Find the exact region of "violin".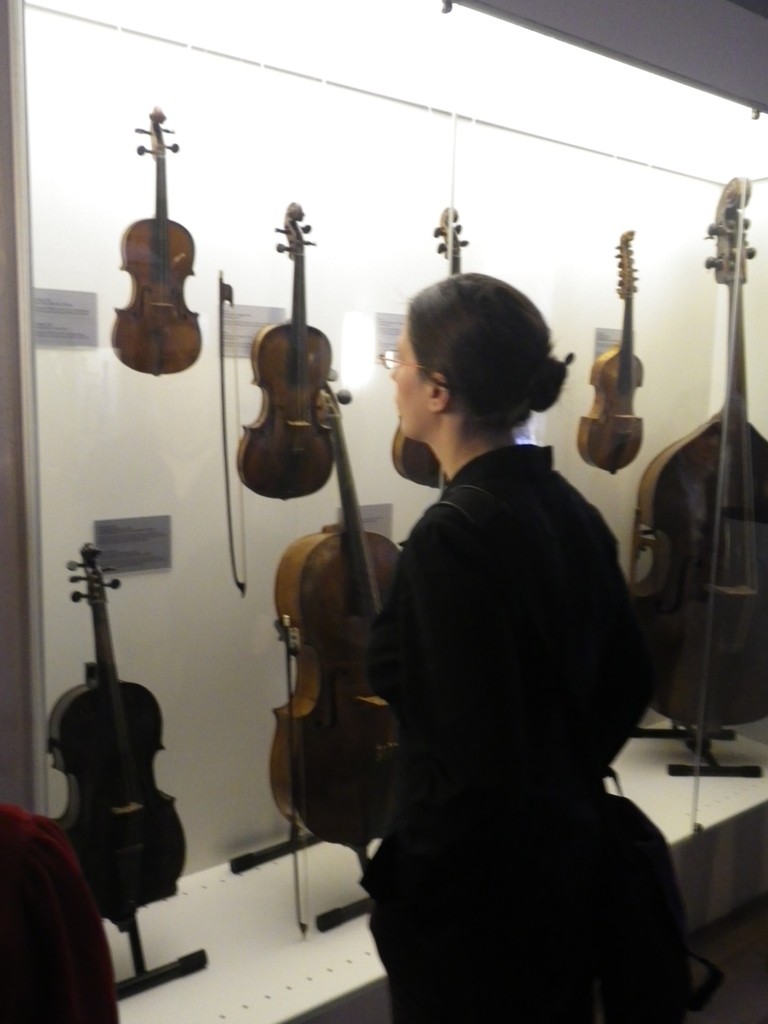
Exact region: crop(238, 200, 349, 500).
